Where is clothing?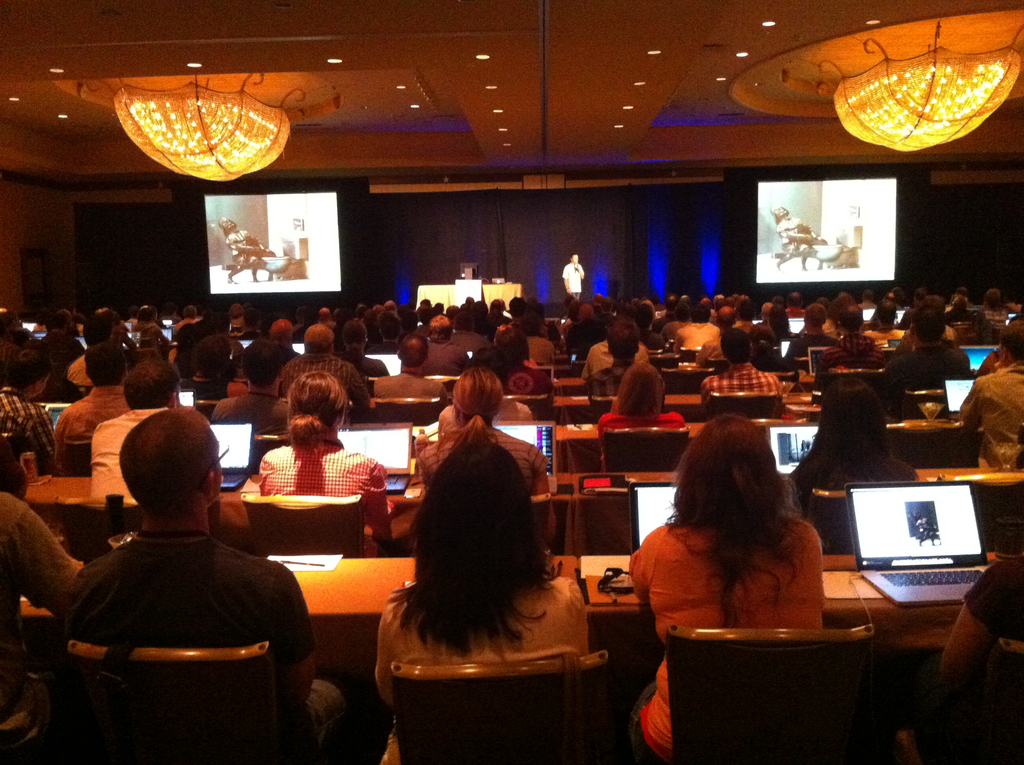
locate(621, 517, 822, 764).
